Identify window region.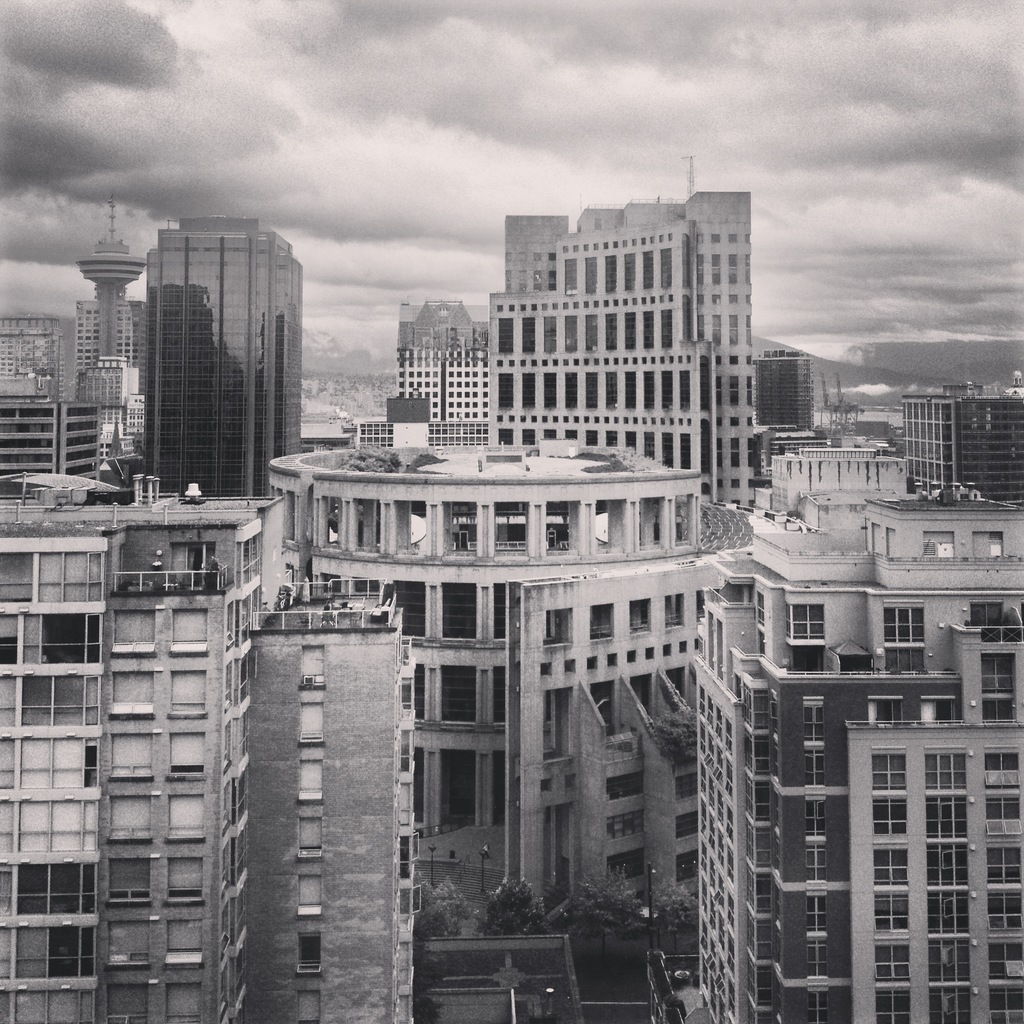
Region: bbox(296, 757, 328, 806).
